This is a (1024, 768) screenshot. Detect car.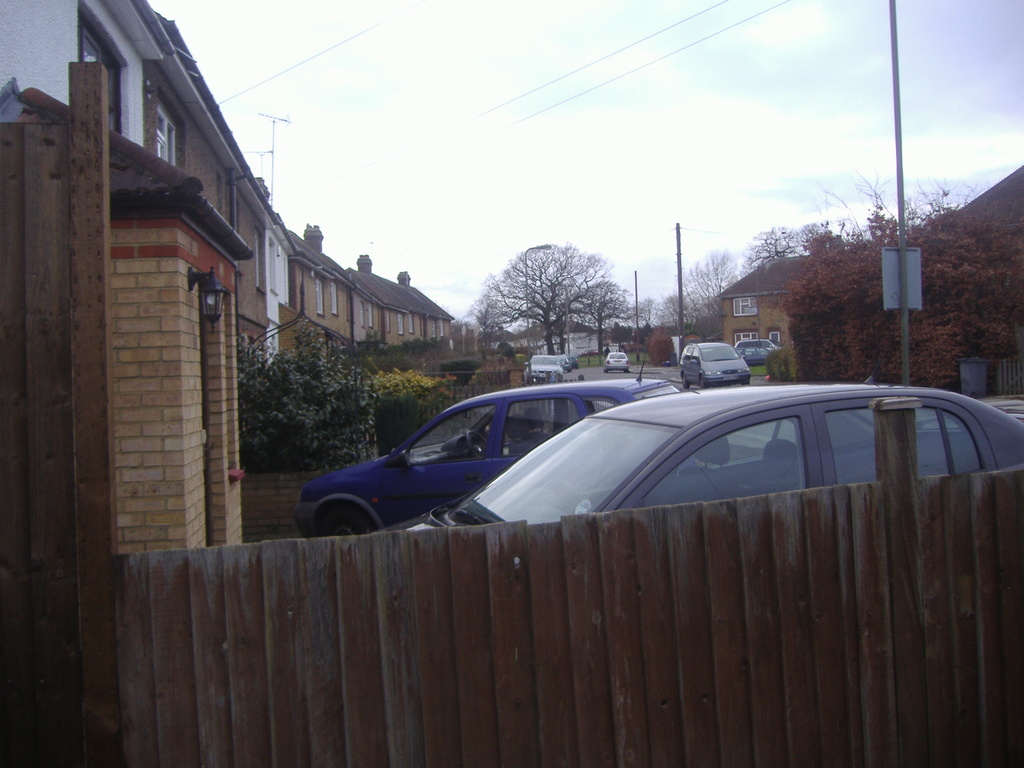
<region>737, 336, 780, 368</region>.
